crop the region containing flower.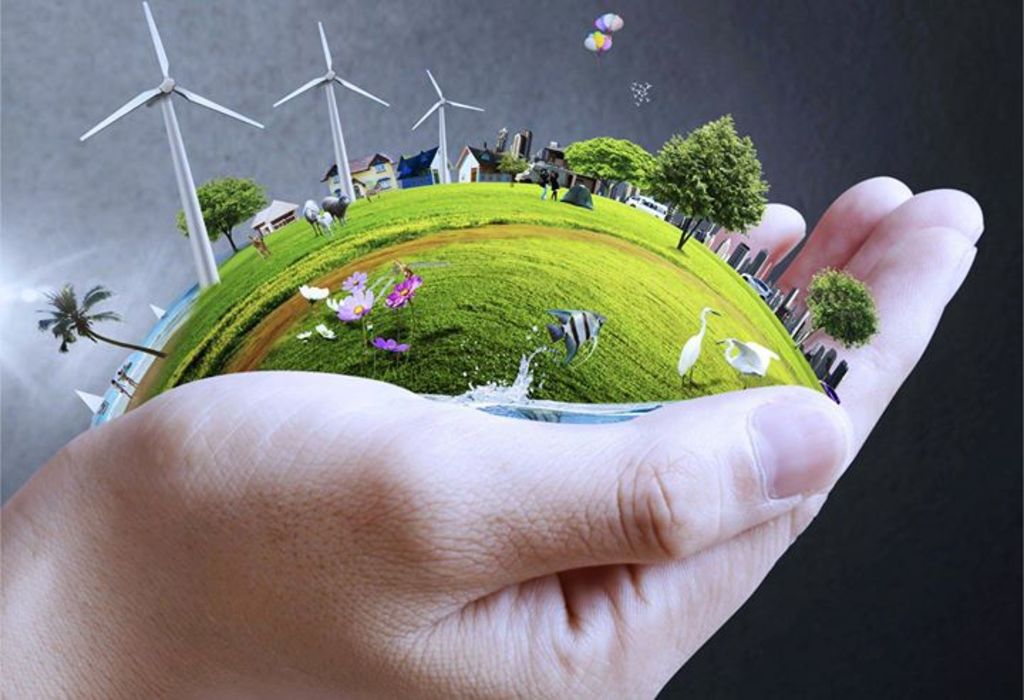
Crop region: x1=299 y1=326 x2=311 y2=337.
